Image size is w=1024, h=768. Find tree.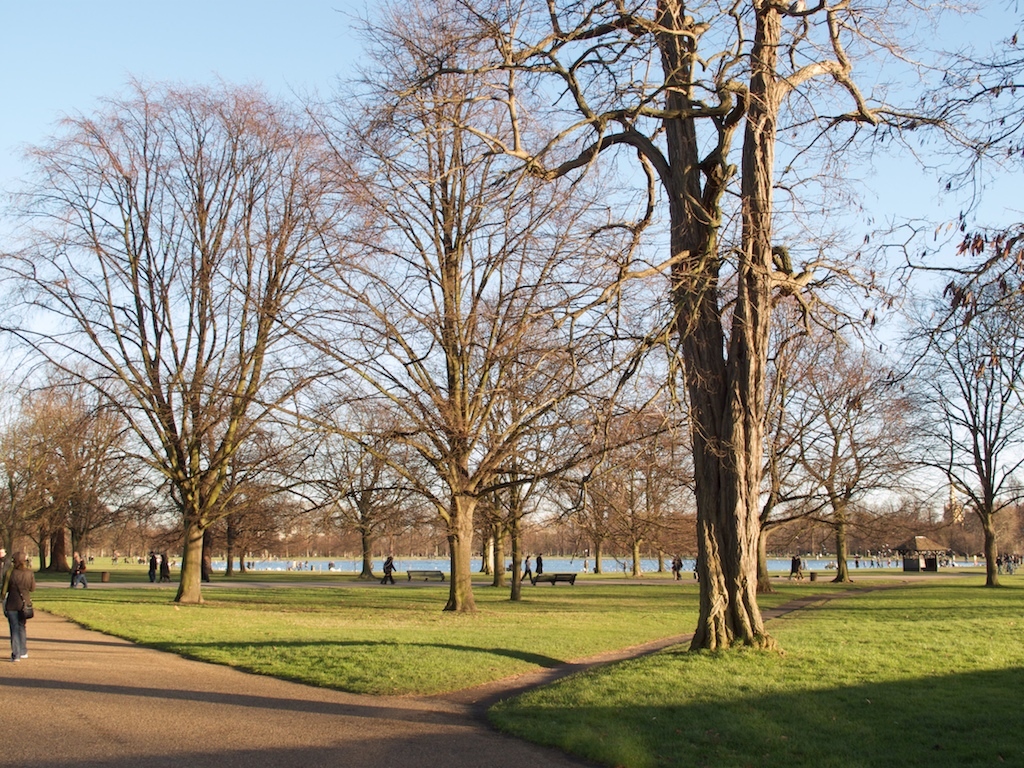
l=45, t=373, r=128, b=581.
